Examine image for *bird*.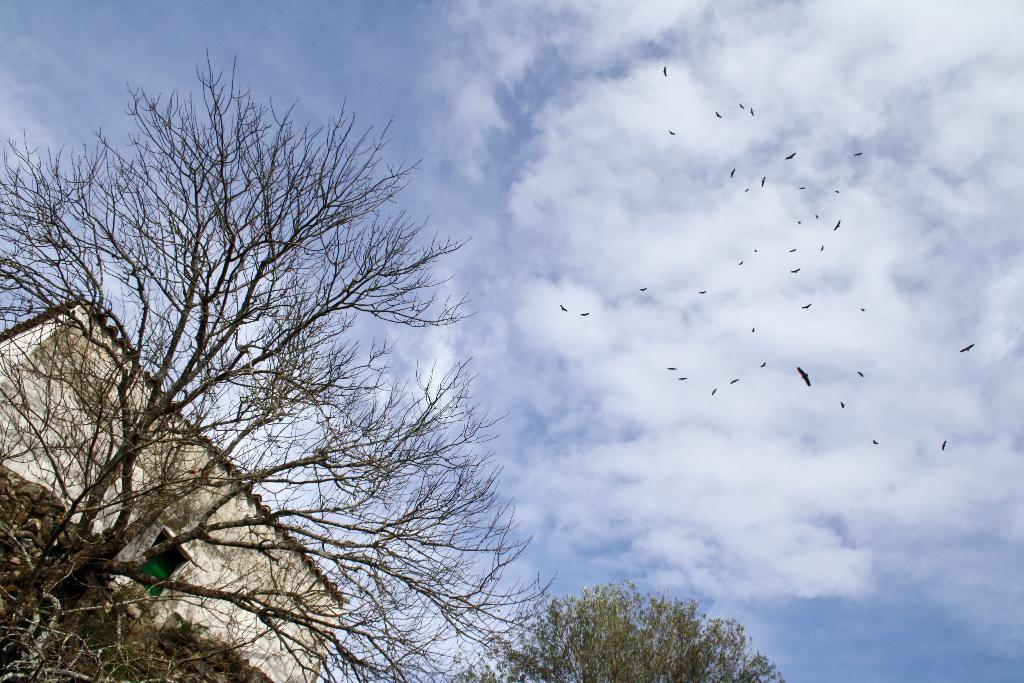
Examination result: detection(957, 340, 975, 353).
